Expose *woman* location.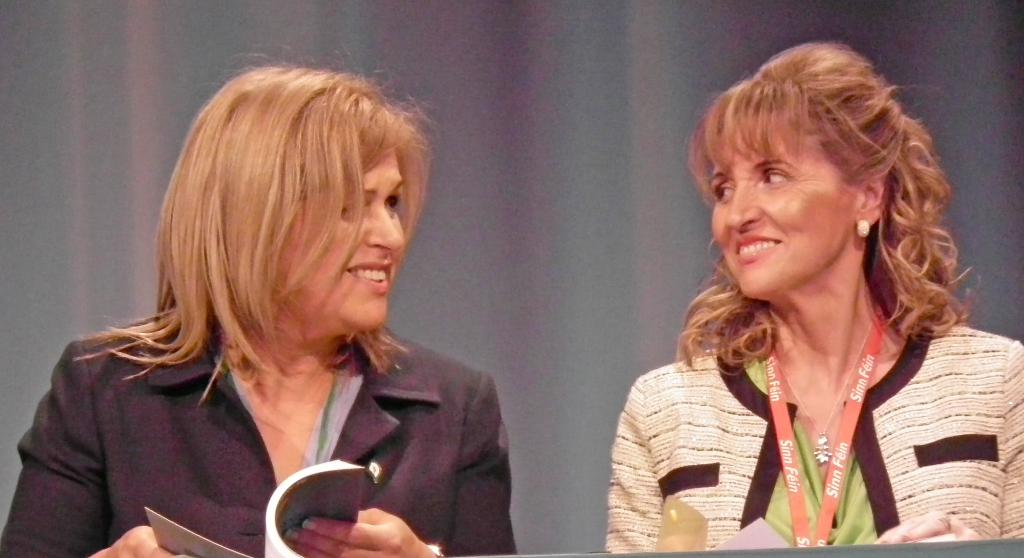
Exposed at [left=0, top=50, right=516, bottom=557].
